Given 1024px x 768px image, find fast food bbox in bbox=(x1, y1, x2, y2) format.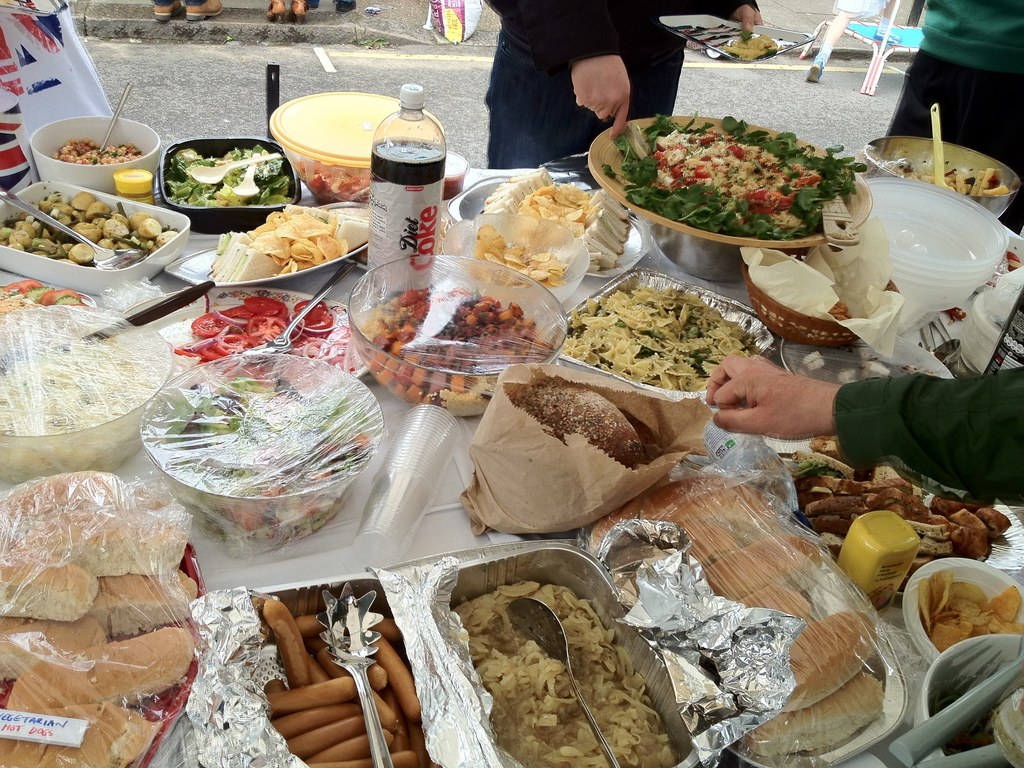
bbox=(673, 492, 768, 525).
